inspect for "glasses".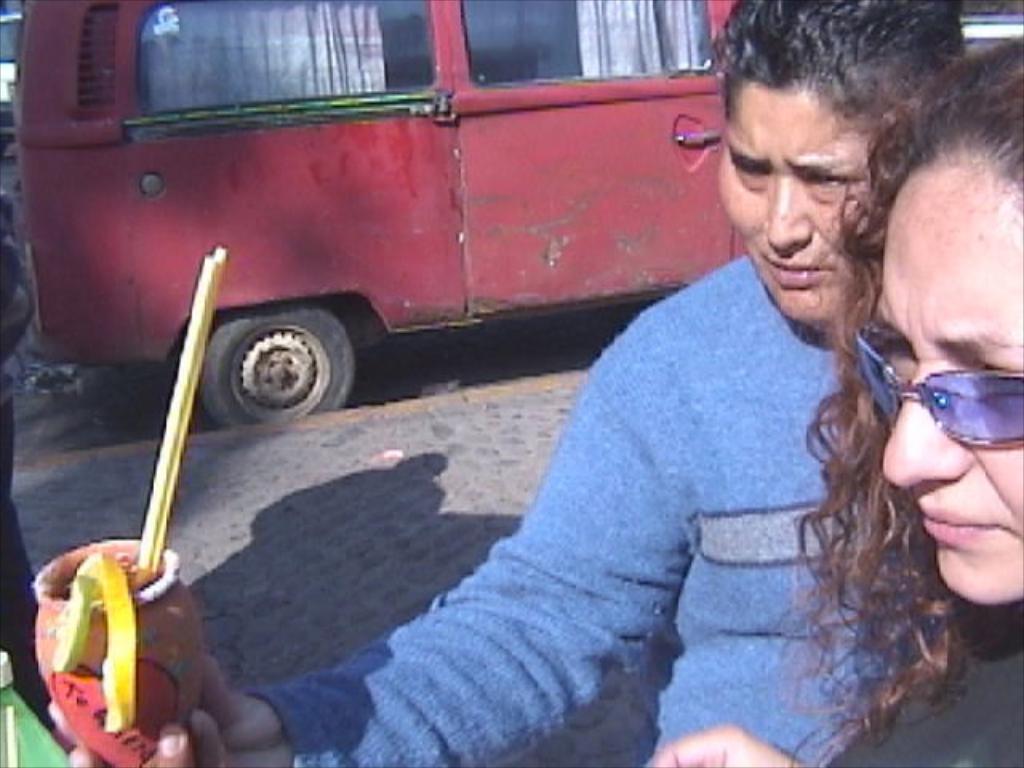
Inspection: BBox(864, 334, 1023, 472).
